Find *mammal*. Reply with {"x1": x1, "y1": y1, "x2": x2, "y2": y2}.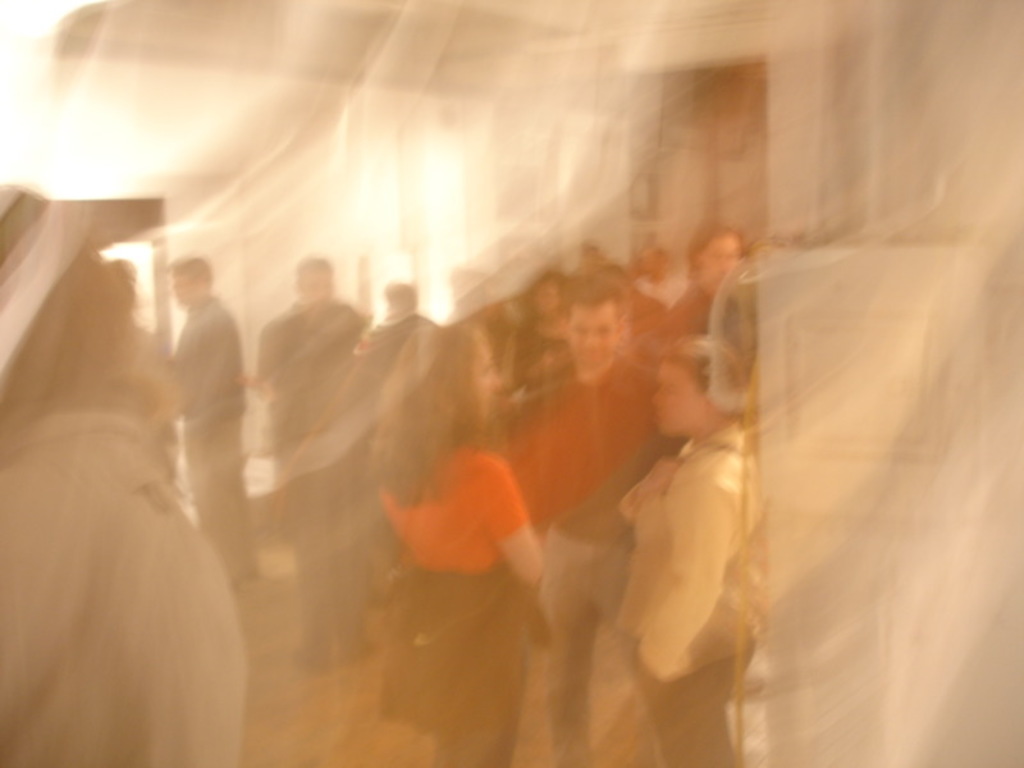
{"x1": 166, "y1": 252, "x2": 246, "y2": 570}.
